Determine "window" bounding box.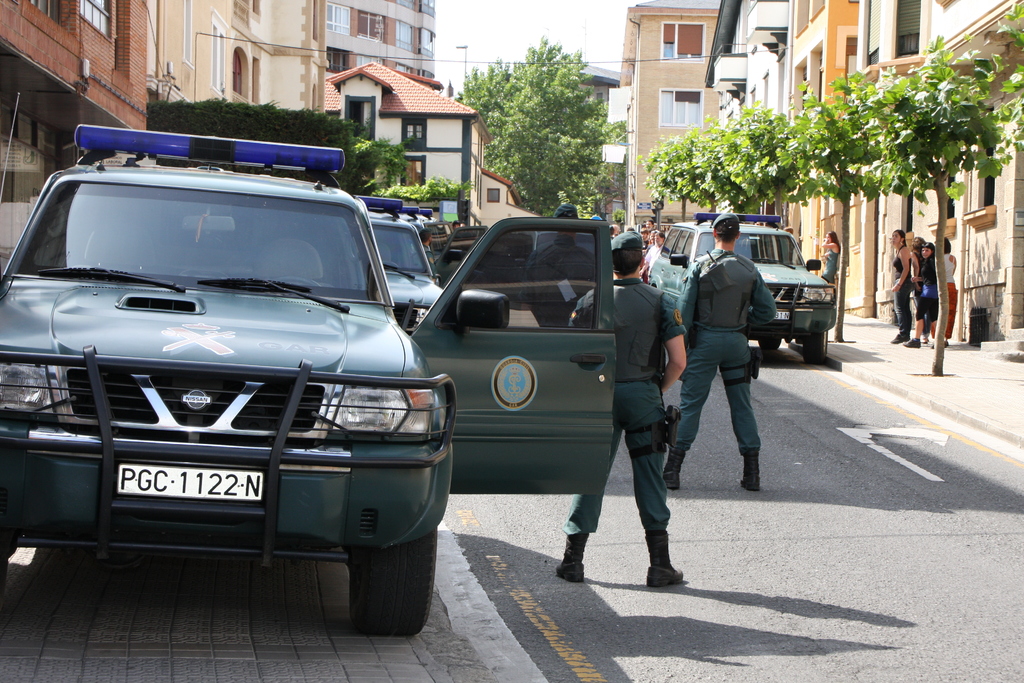
Determined: {"x1": 326, "y1": 48, "x2": 346, "y2": 73}.
